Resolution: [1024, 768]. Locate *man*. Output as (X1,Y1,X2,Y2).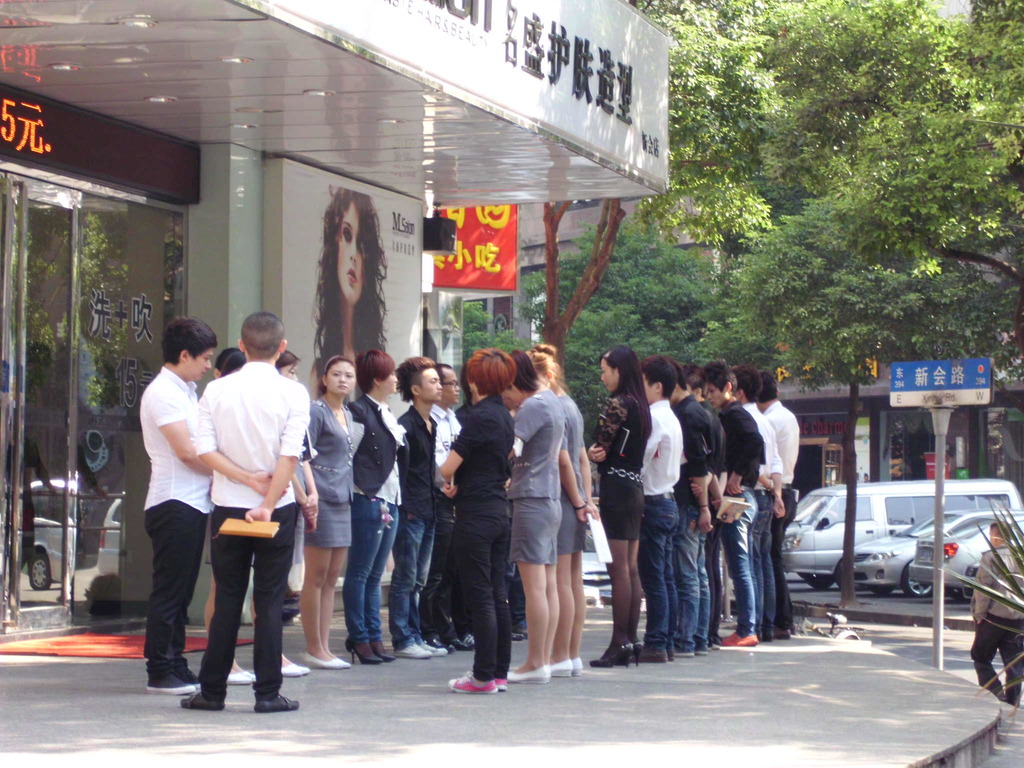
(187,306,329,714).
